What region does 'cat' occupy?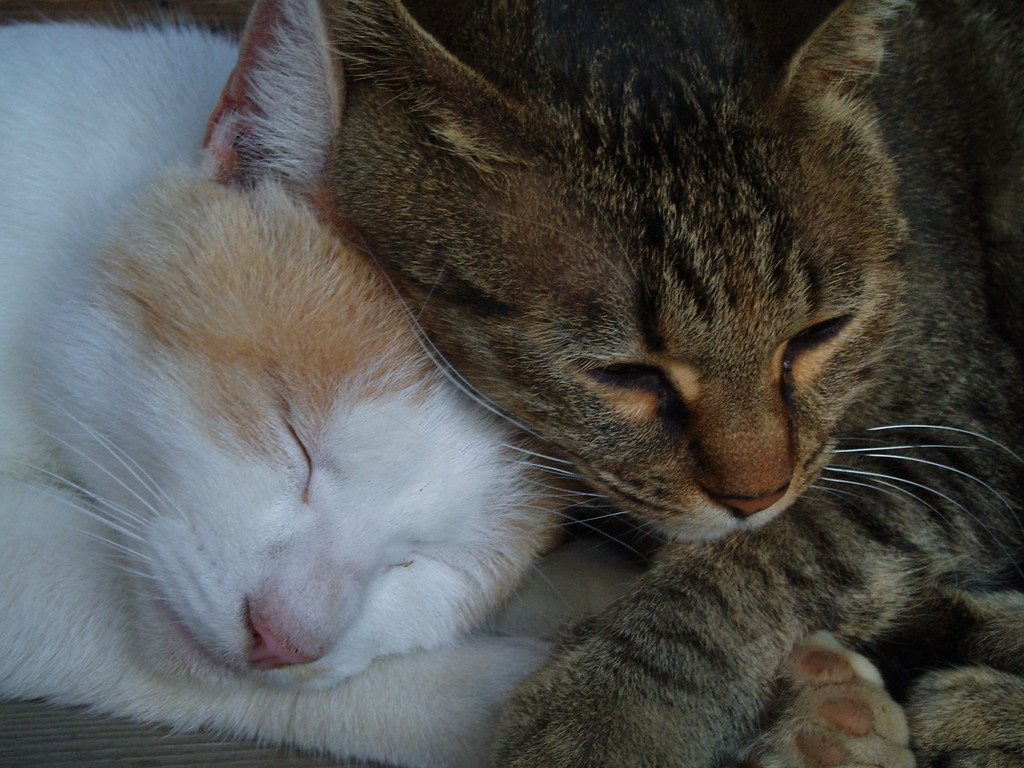
{"x1": 321, "y1": 0, "x2": 1023, "y2": 767}.
